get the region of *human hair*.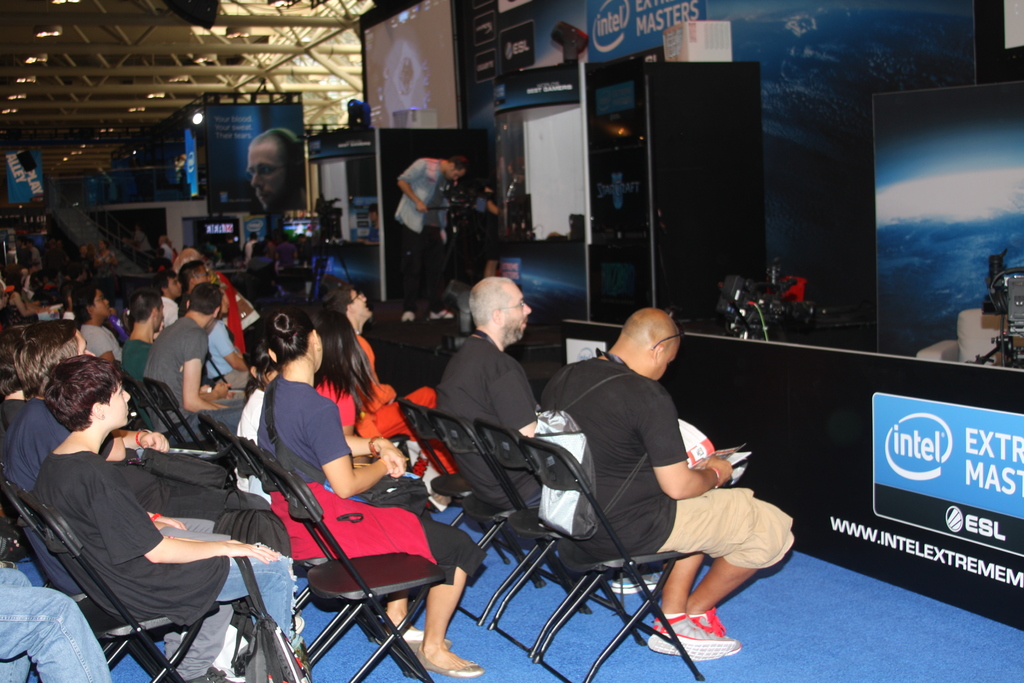
[322,282,353,315].
